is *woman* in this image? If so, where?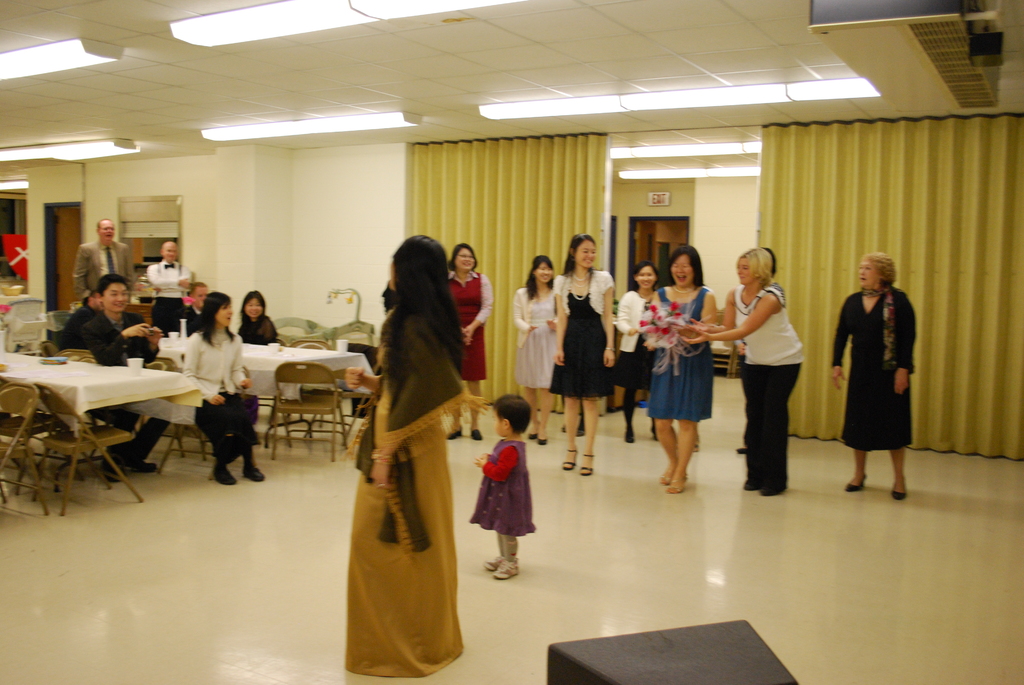
Yes, at pyautogui.locateOnScreen(621, 260, 657, 445).
